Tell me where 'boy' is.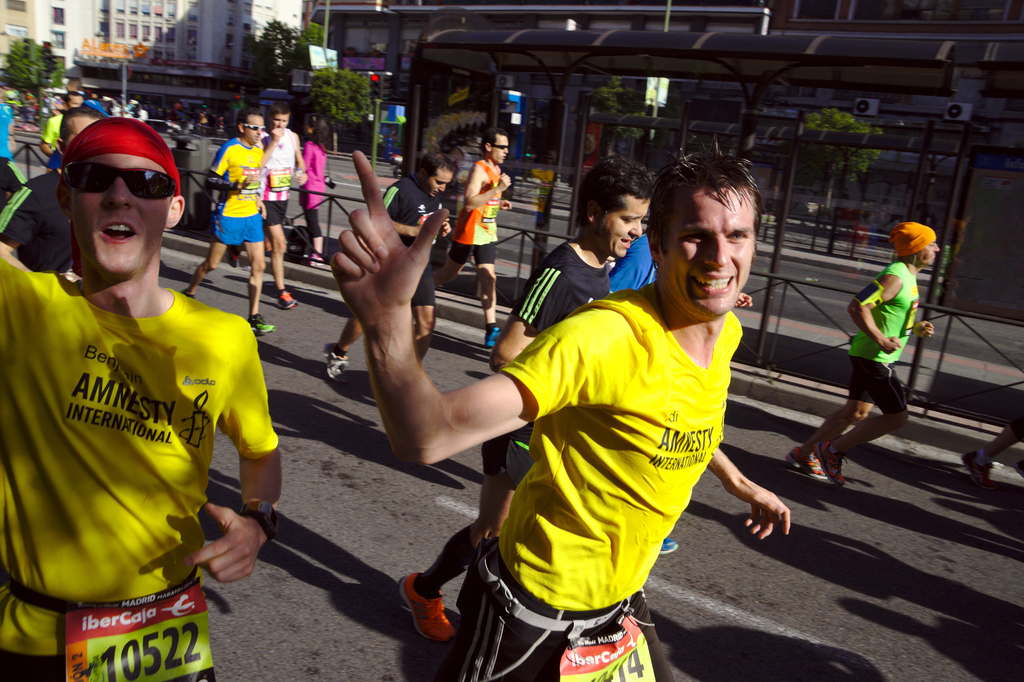
'boy' is at 327, 147, 438, 392.
